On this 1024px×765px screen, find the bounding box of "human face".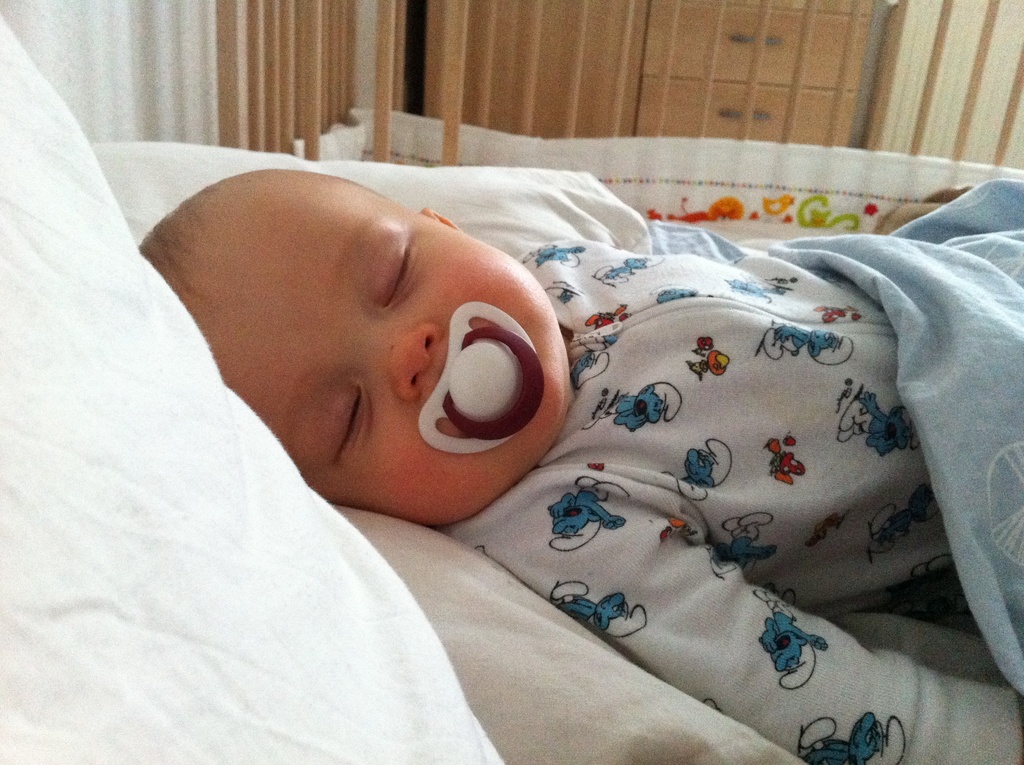
Bounding box: left=154, top=172, right=580, bottom=541.
